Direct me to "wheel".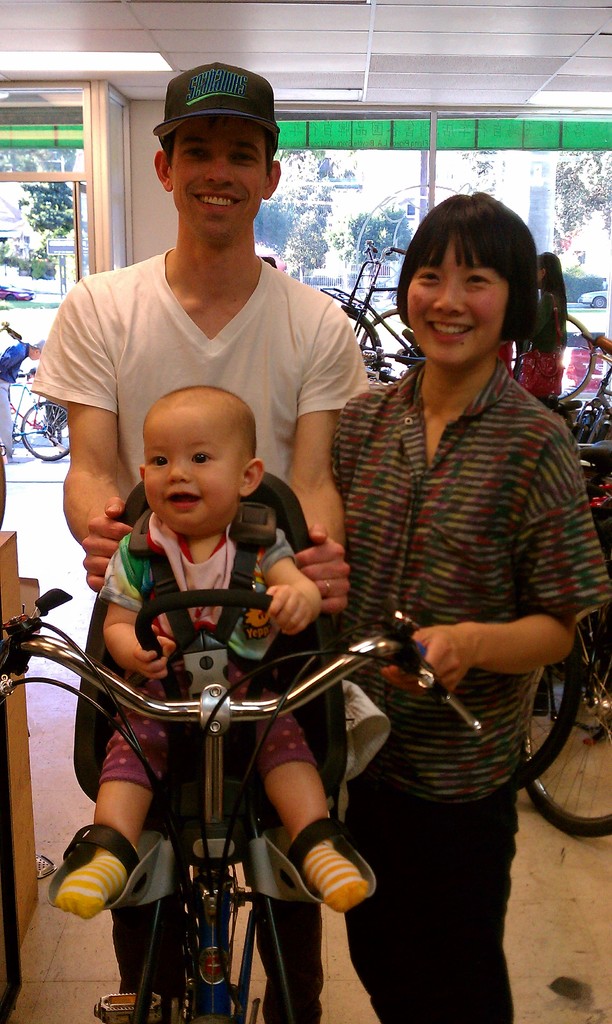
Direction: 519, 637, 584, 785.
